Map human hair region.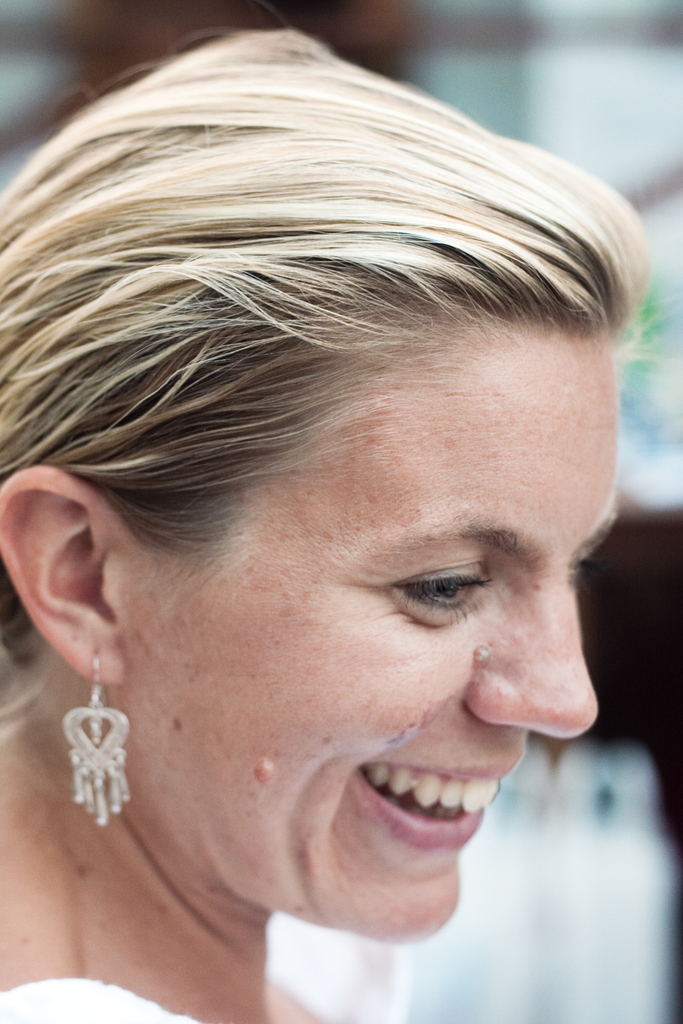
Mapped to [5, 27, 657, 692].
